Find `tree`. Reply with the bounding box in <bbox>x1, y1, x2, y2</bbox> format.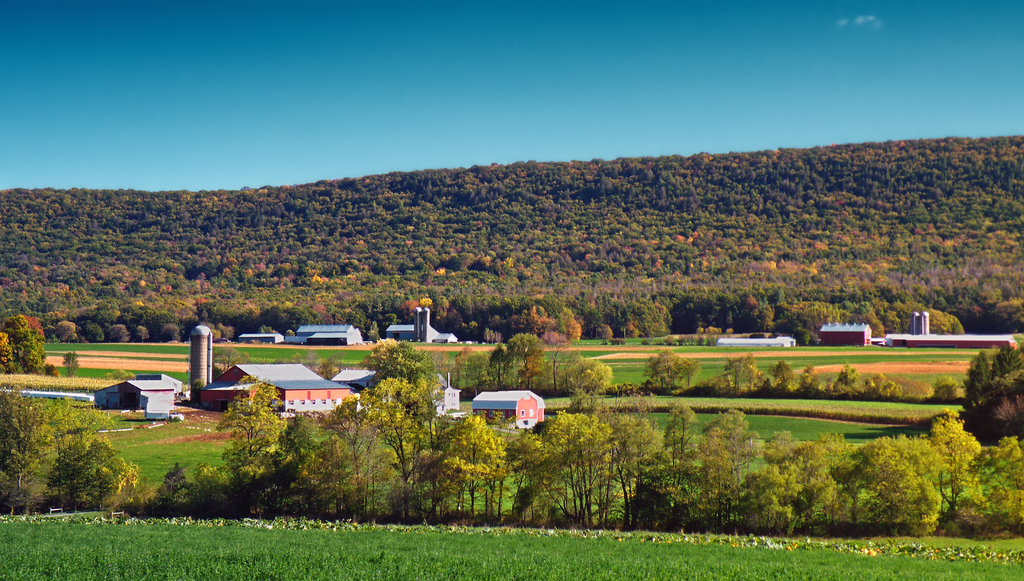
<bbox>976, 437, 1023, 532</bbox>.
